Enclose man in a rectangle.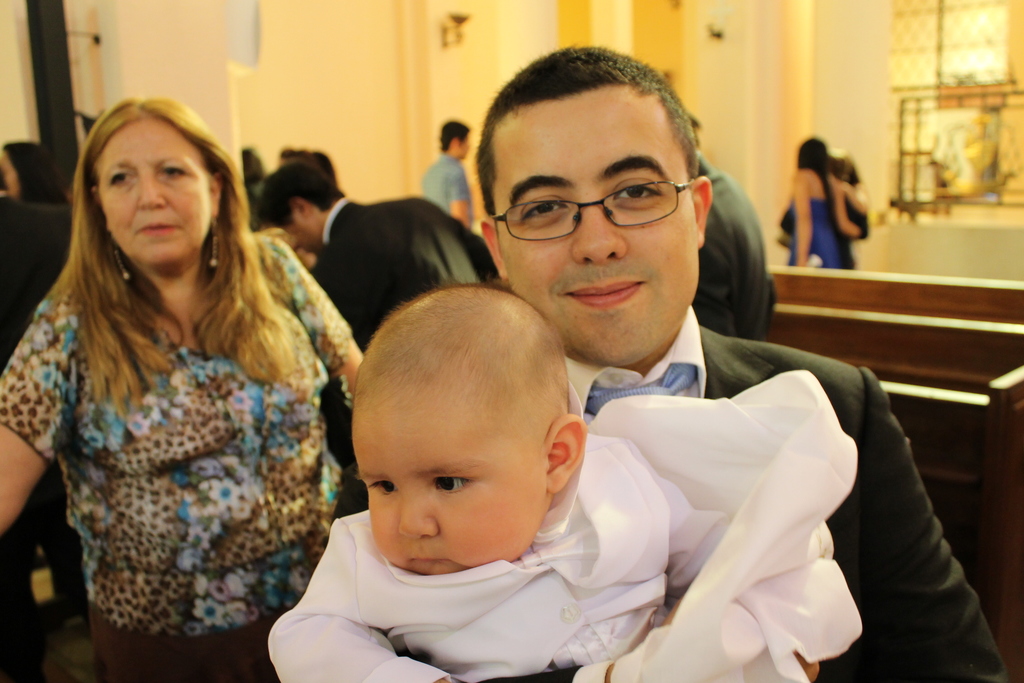
crop(420, 120, 471, 228).
